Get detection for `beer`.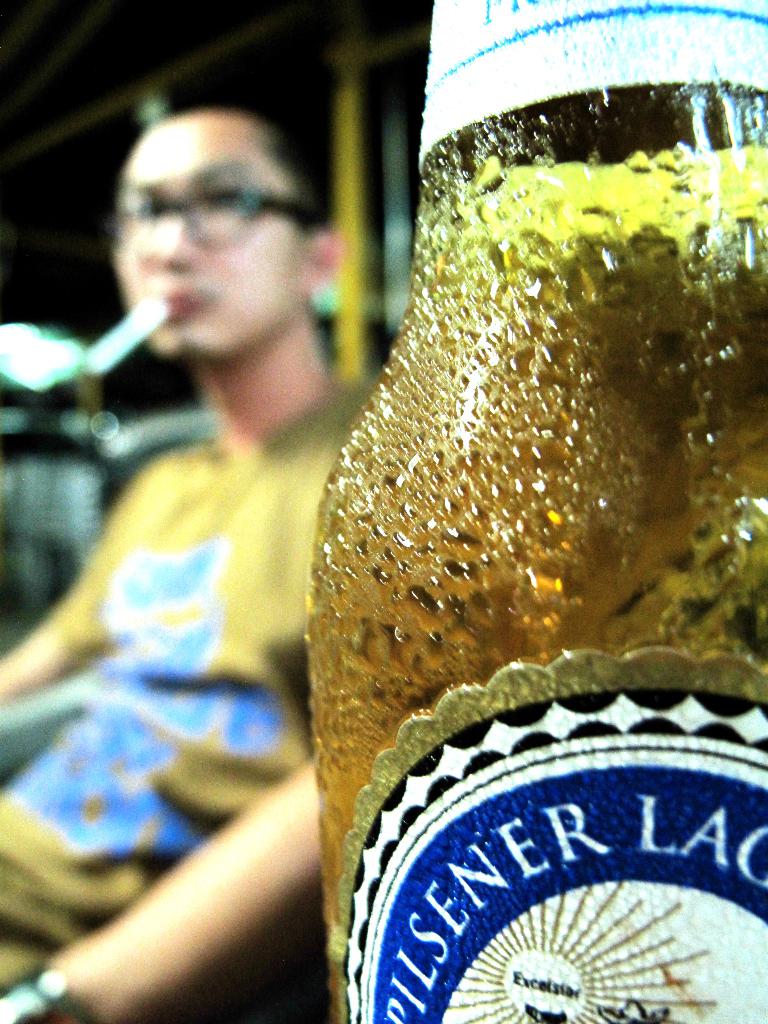
Detection: (302,1,766,1023).
